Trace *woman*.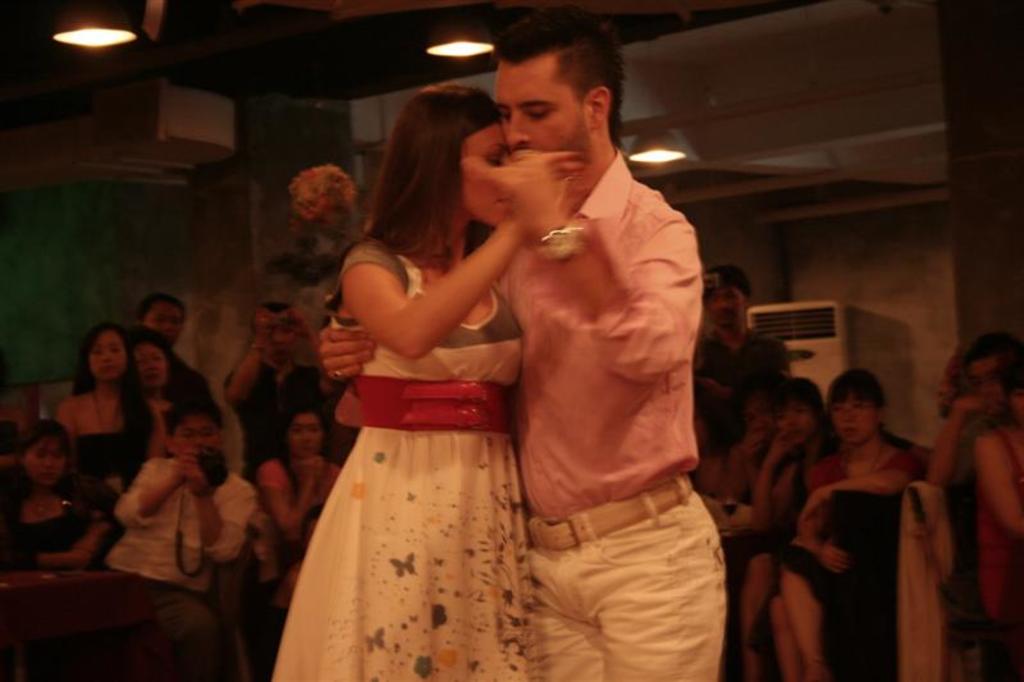
Traced to crop(732, 376, 842, 677).
